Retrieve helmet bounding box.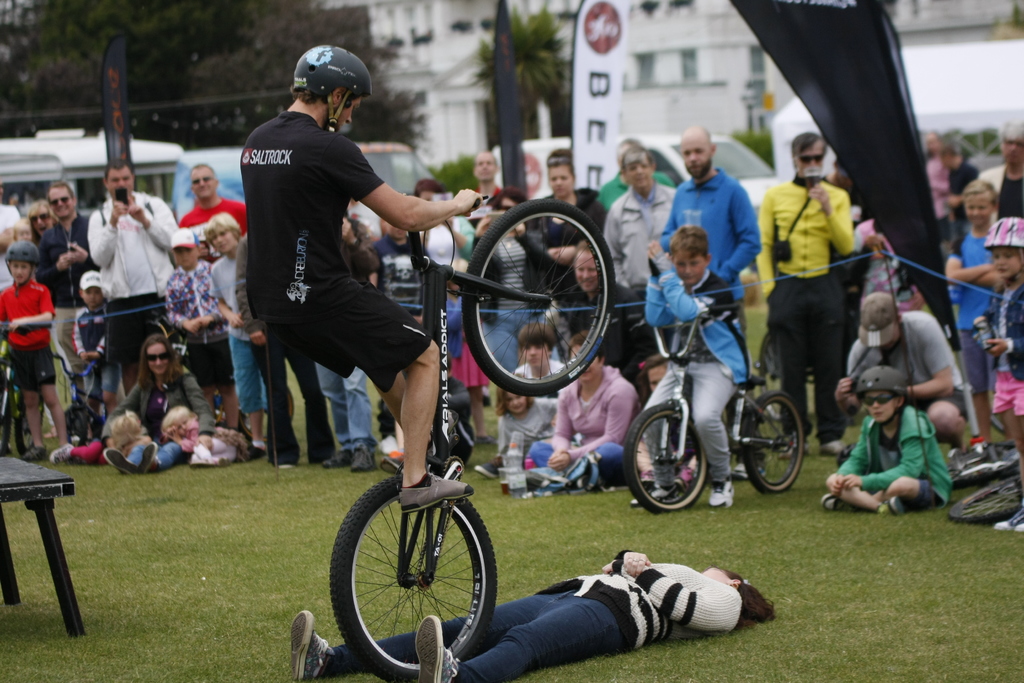
Bounding box: [x1=852, y1=361, x2=908, y2=432].
